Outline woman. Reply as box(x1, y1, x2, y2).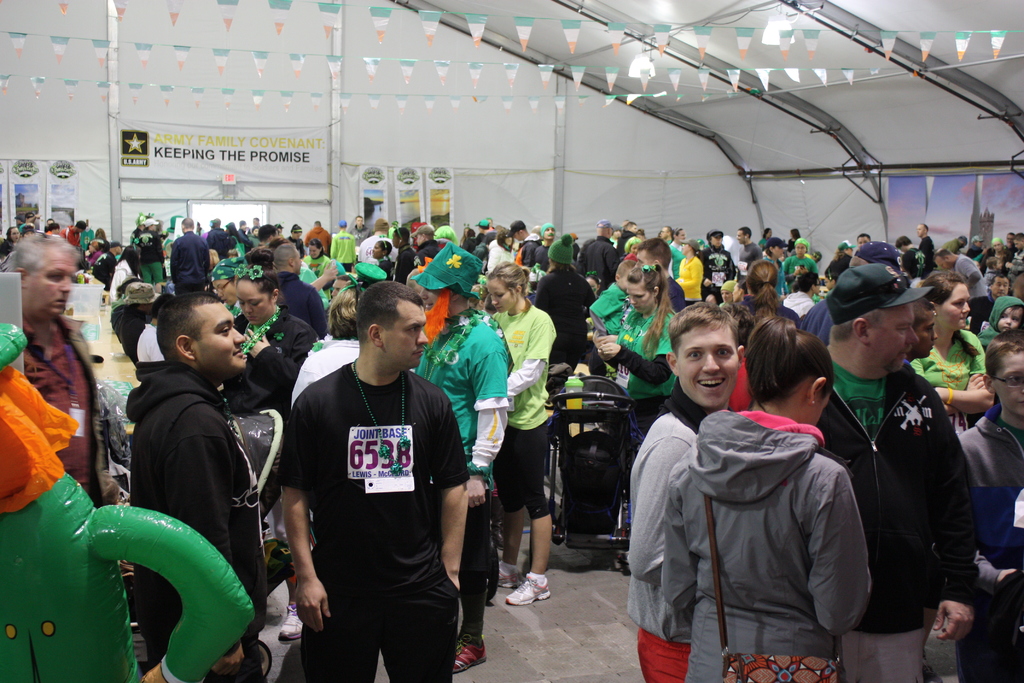
box(726, 257, 801, 344).
